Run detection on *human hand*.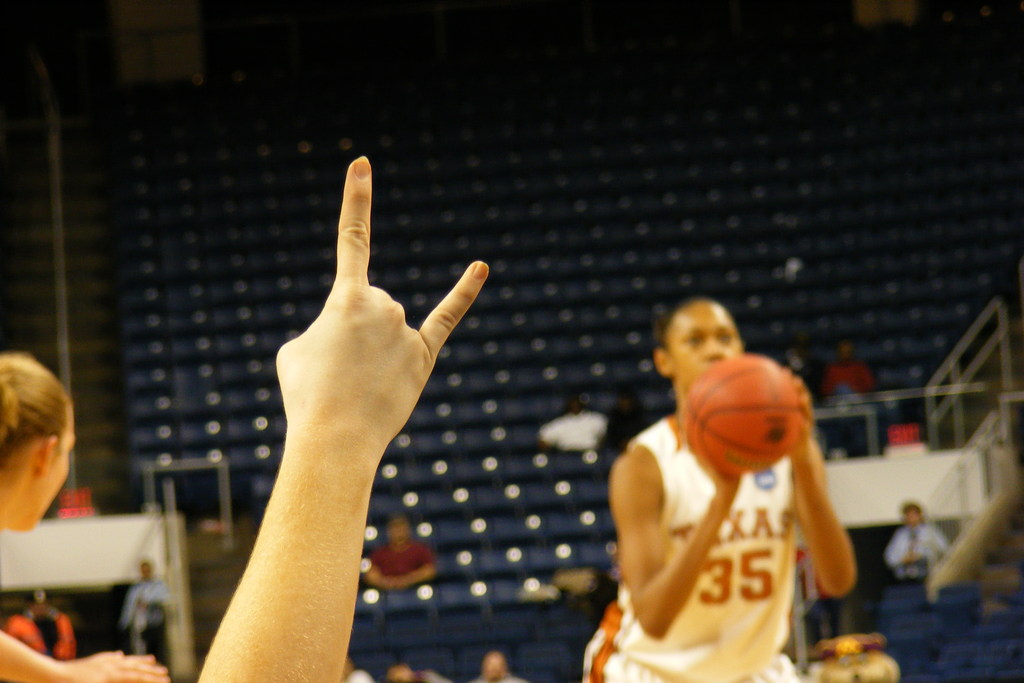
Result: 65, 650, 168, 682.
